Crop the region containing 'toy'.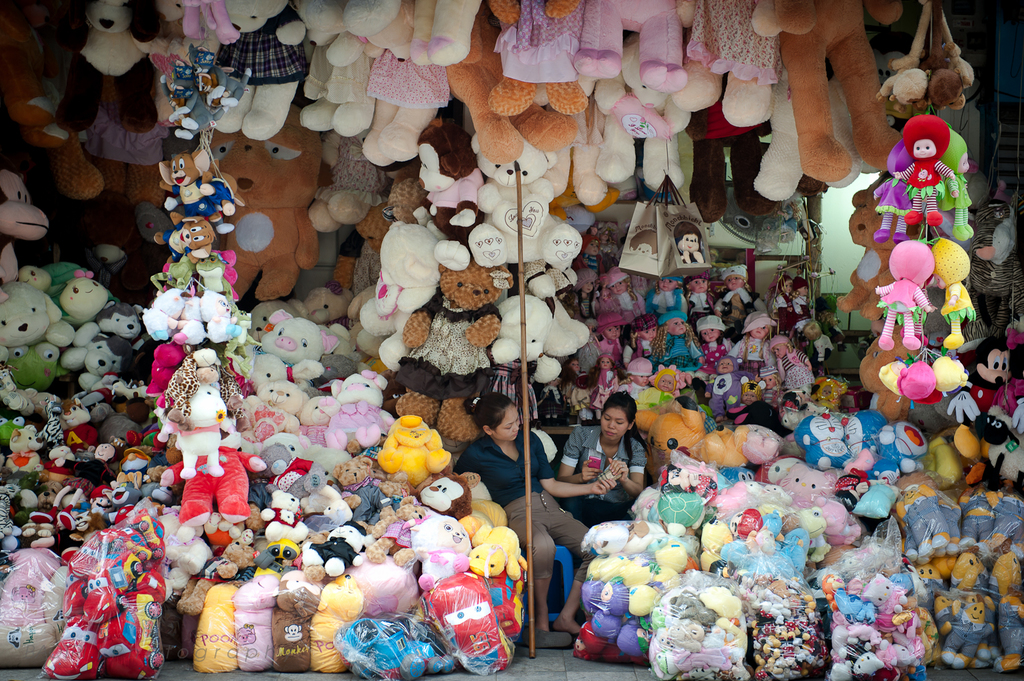
Crop region: bbox=[307, 132, 383, 235].
